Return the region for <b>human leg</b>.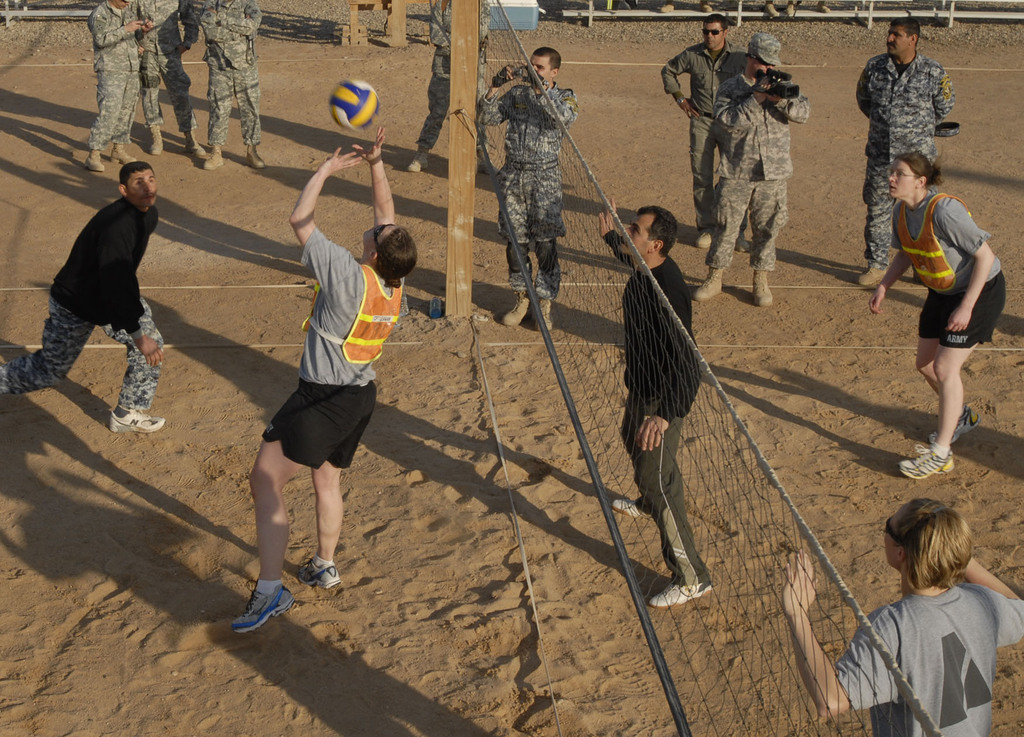
134 55 168 151.
